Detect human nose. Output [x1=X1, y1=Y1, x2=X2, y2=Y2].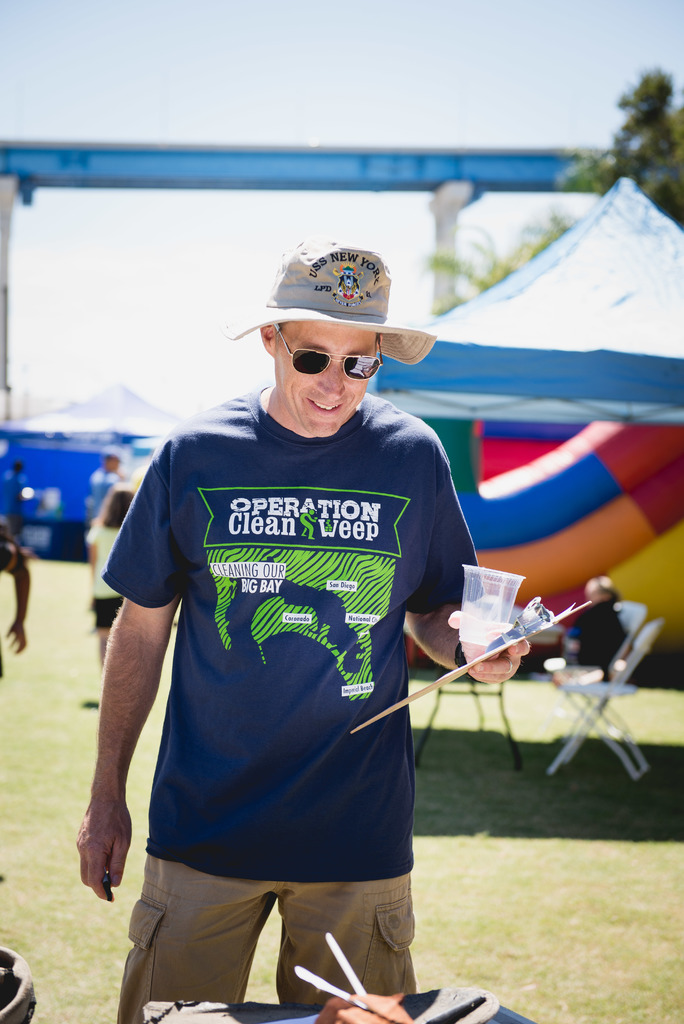
[x1=317, y1=362, x2=346, y2=403].
